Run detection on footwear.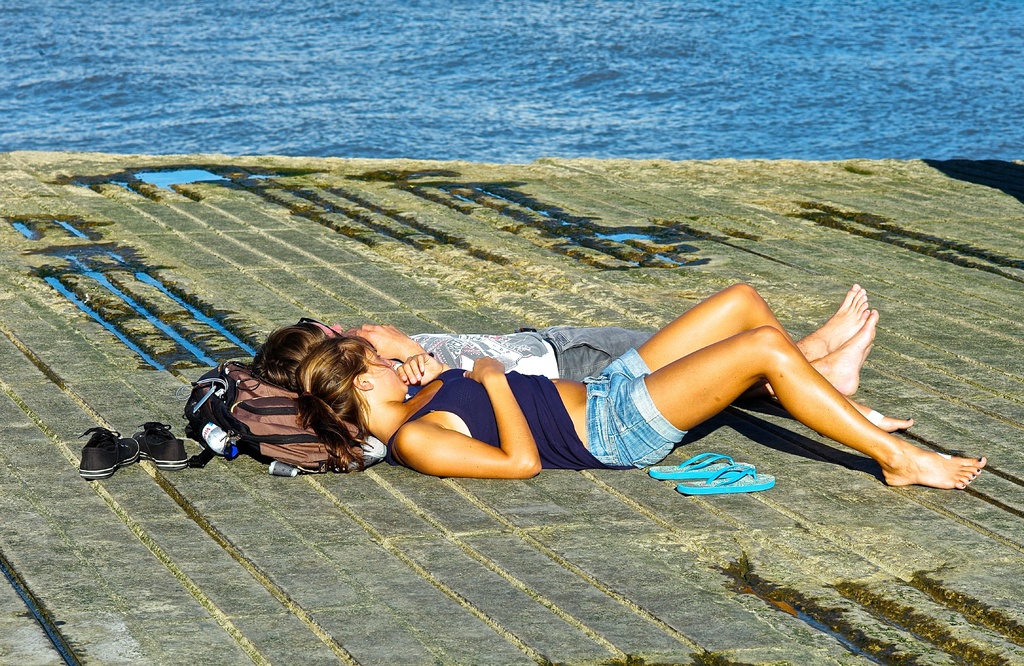
Result: {"left": 74, "top": 421, "right": 164, "bottom": 486}.
